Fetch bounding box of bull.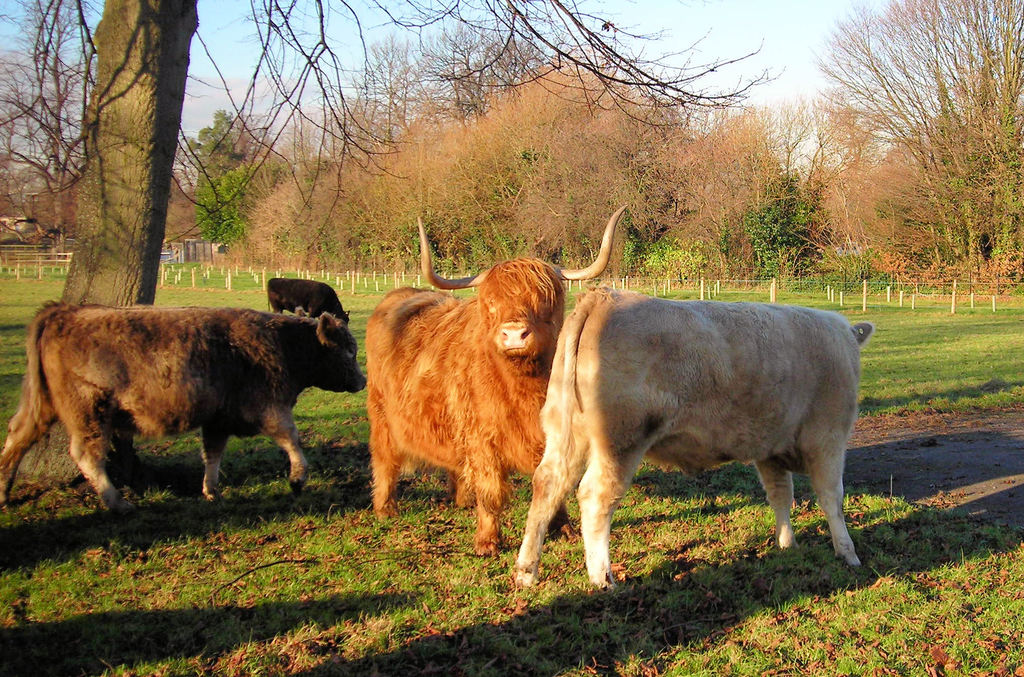
Bbox: [514, 283, 872, 591].
